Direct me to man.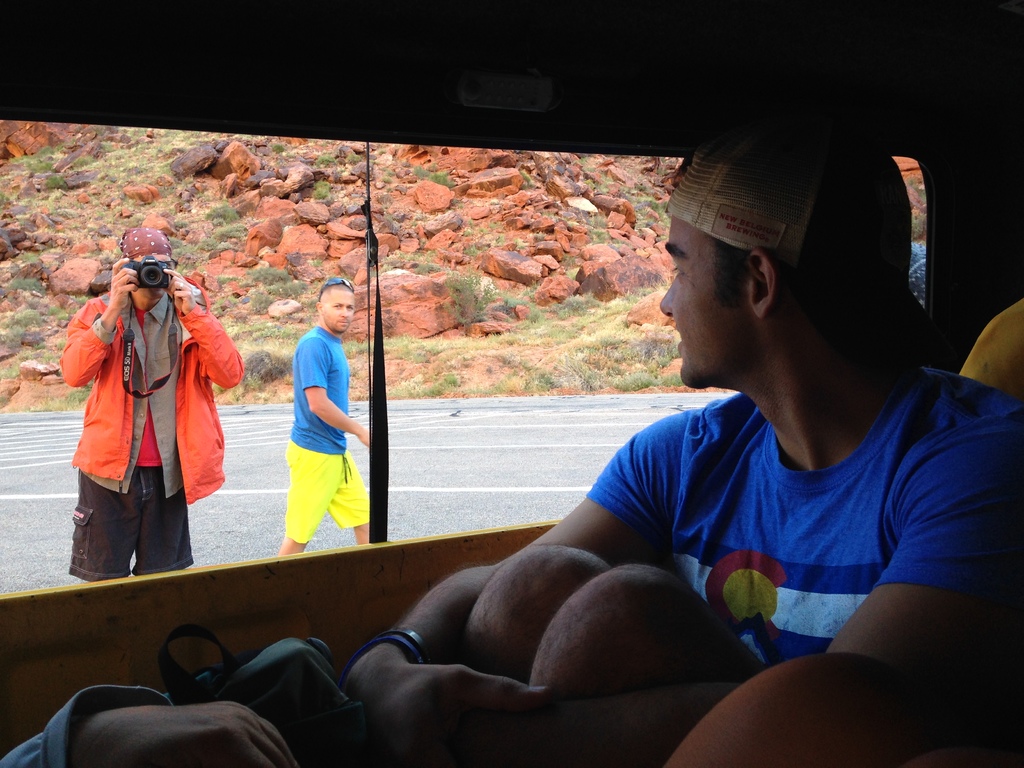
Direction: bbox=(444, 136, 1014, 732).
